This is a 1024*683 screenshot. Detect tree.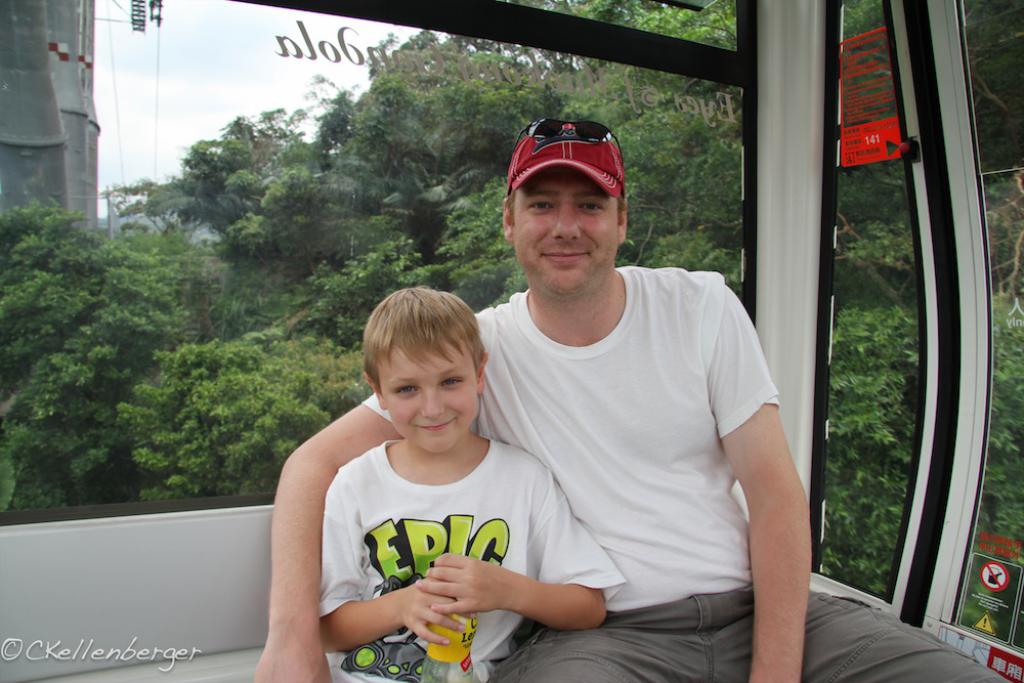
x1=2 y1=176 x2=245 y2=532.
